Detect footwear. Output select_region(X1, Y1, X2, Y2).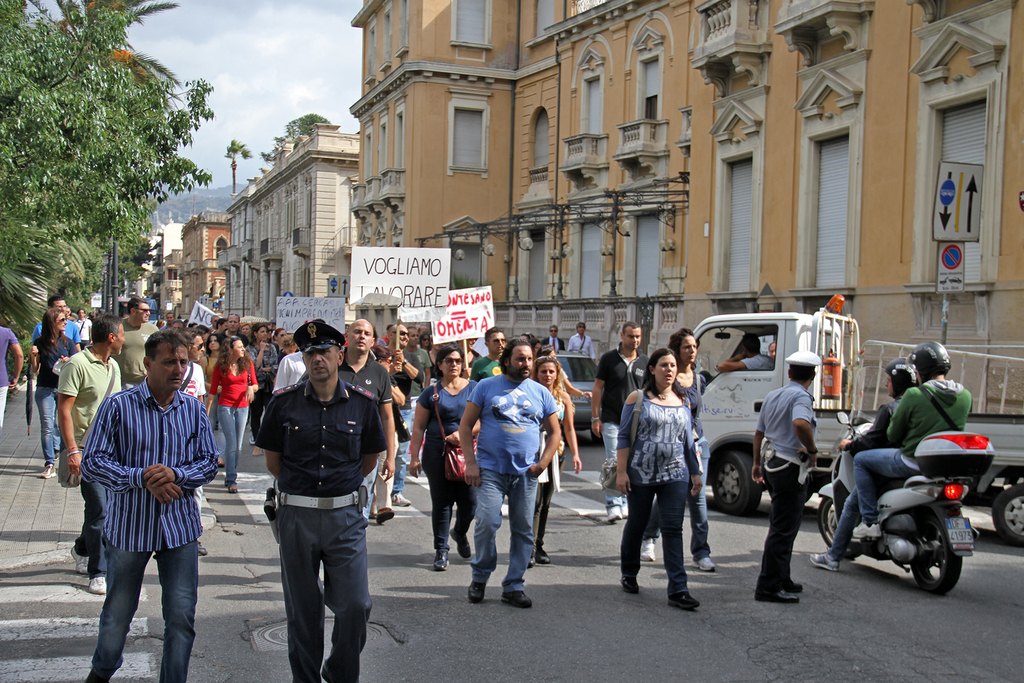
select_region(776, 589, 803, 604).
